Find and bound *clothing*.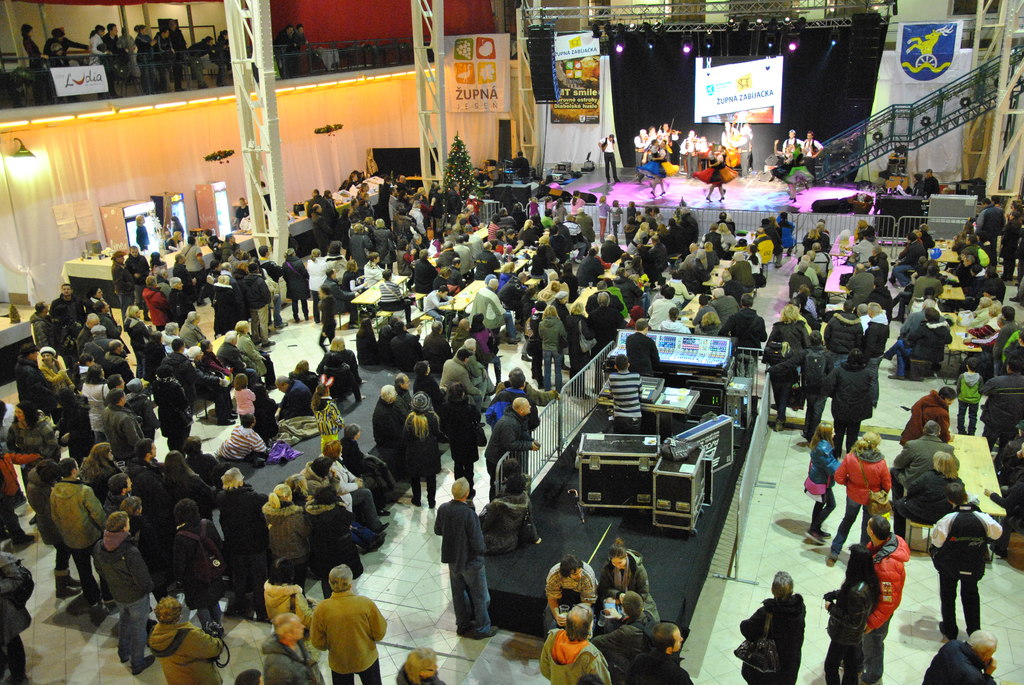
Bound: {"left": 102, "top": 400, "right": 134, "bottom": 454}.
